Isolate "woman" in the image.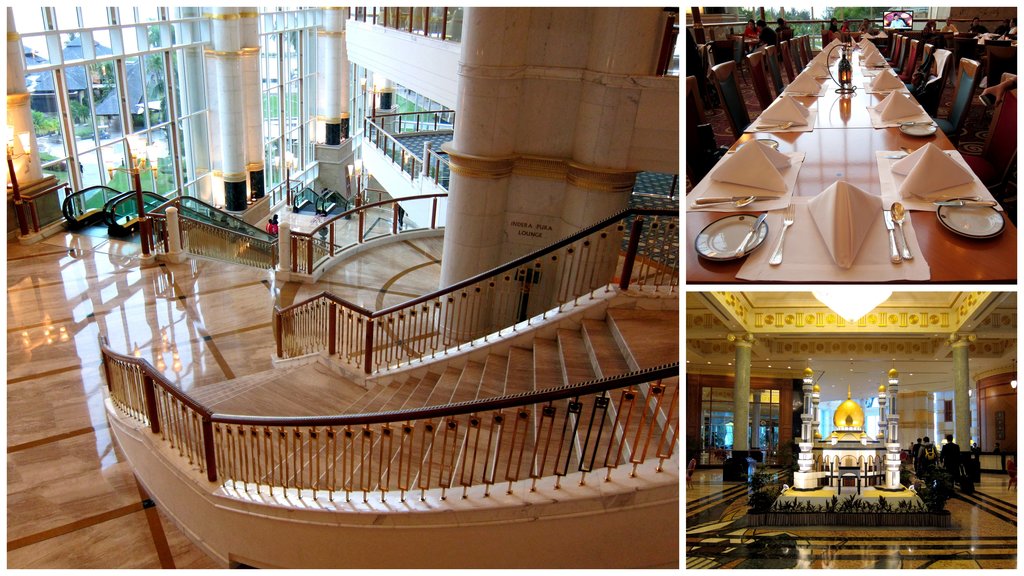
Isolated region: rect(741, 20, 758, 42).
